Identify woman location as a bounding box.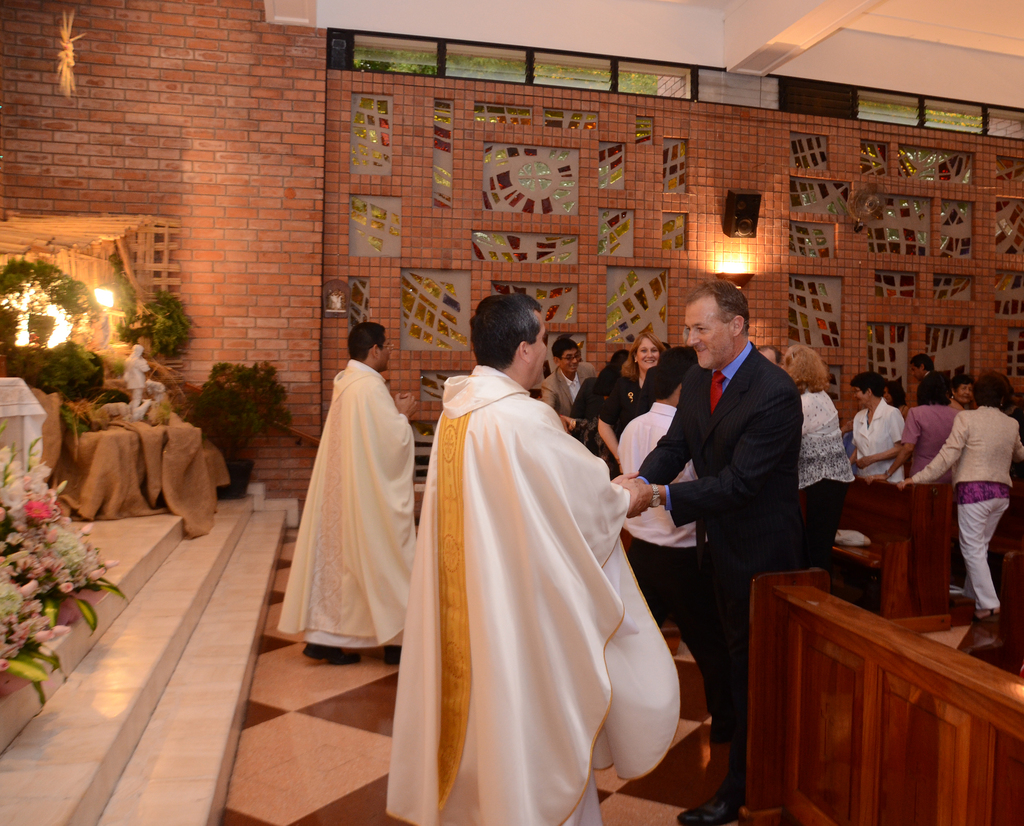
<region>844, 369, 909, 484</region>.
